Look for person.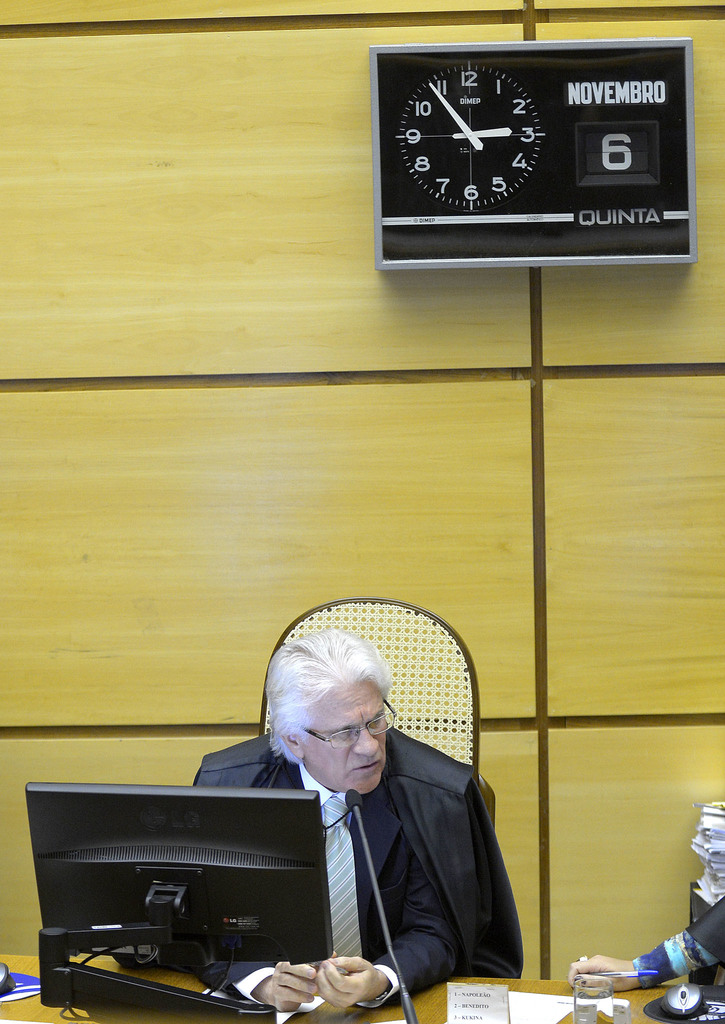
Found: 184:603:511:1015.
